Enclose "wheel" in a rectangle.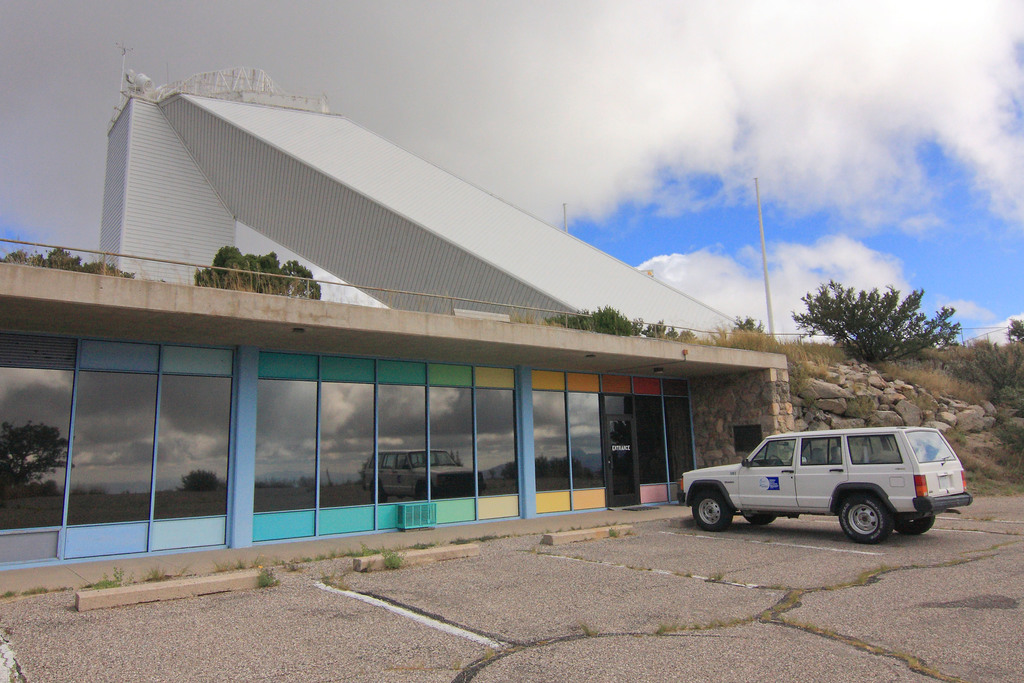
locate(745, 514, 776, 526).
